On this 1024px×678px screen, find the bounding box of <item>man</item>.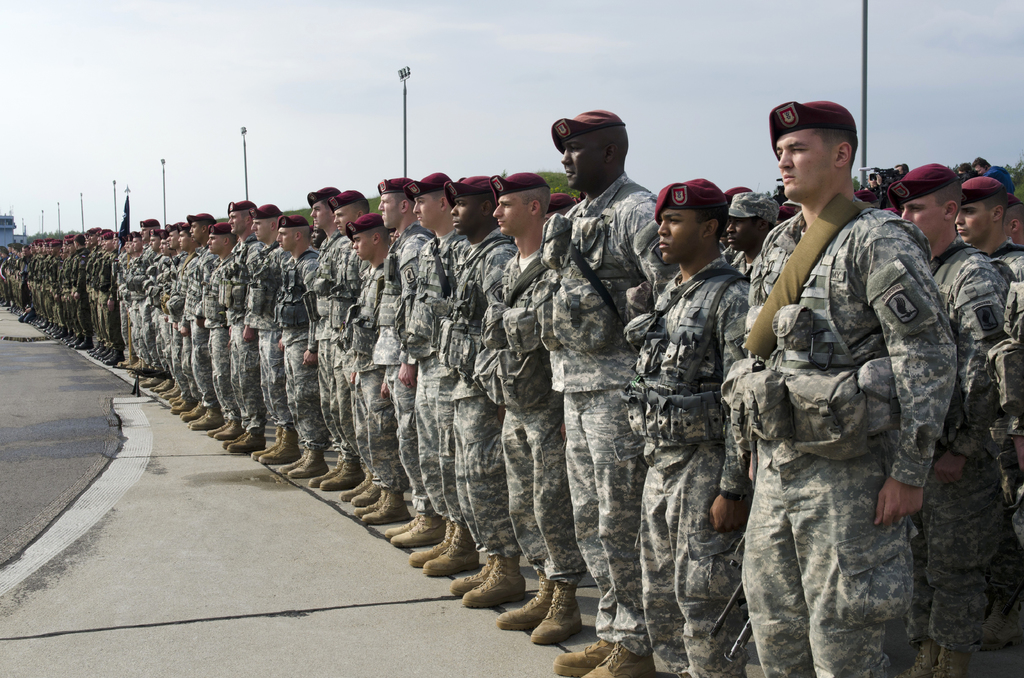
Bounding box: bbox=[953, 199, 1023, 349].
